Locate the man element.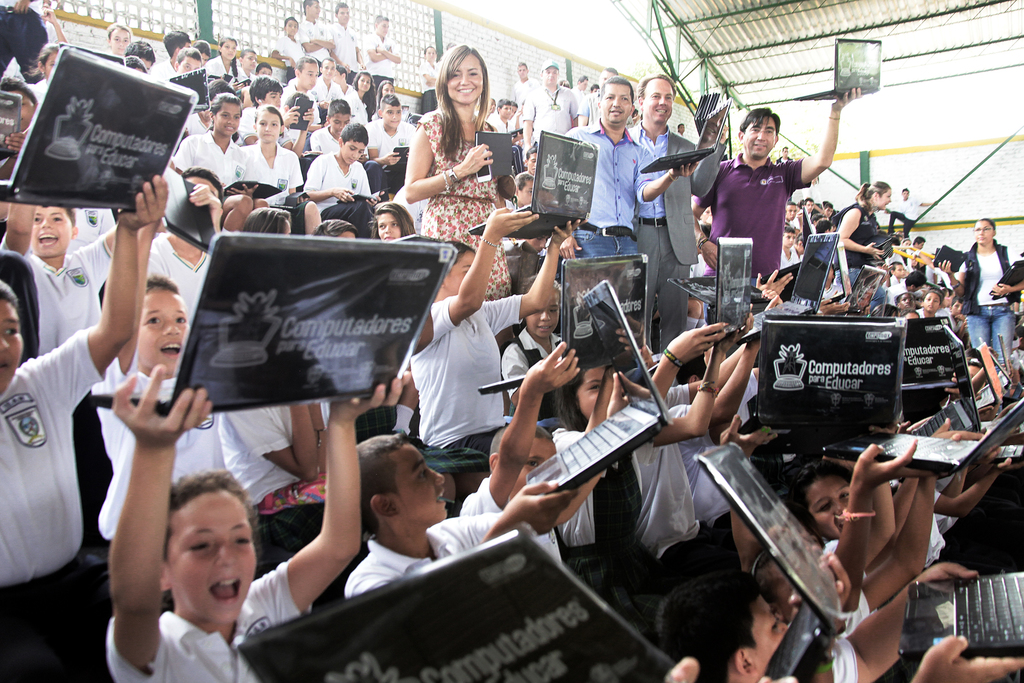
Element bbox: 577, 80, 603, 133.
